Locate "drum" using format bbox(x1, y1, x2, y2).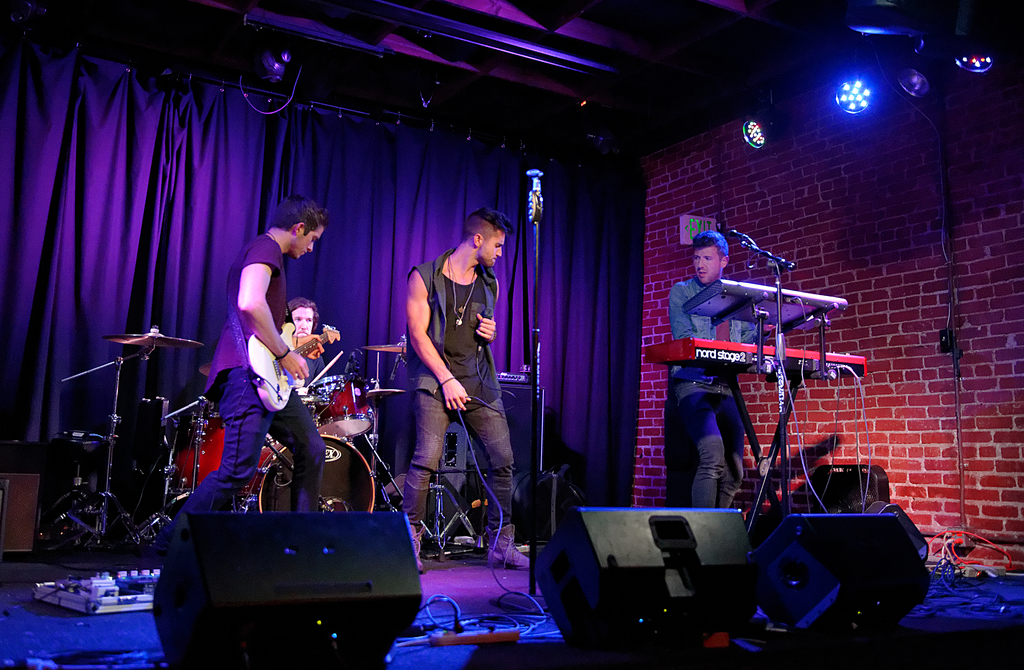
bbox(242, 432, 376, 515).
